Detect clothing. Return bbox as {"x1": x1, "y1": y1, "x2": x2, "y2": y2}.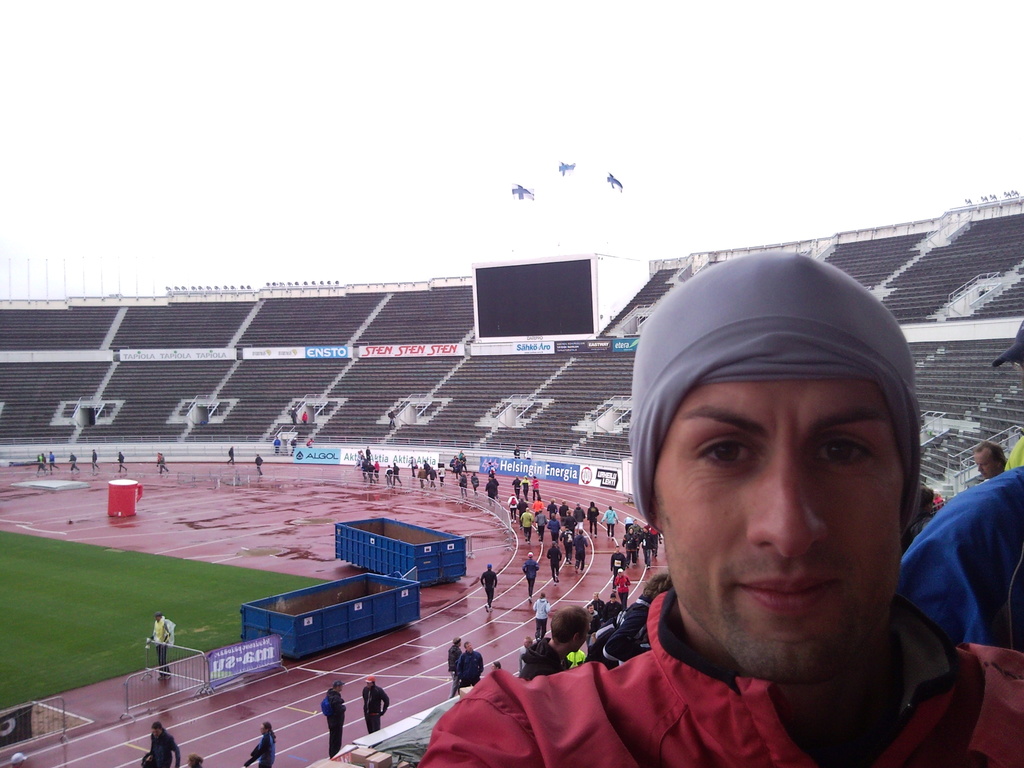
{"x1": 292, "y1": 438, "x2": 294, "y2": 454}.
